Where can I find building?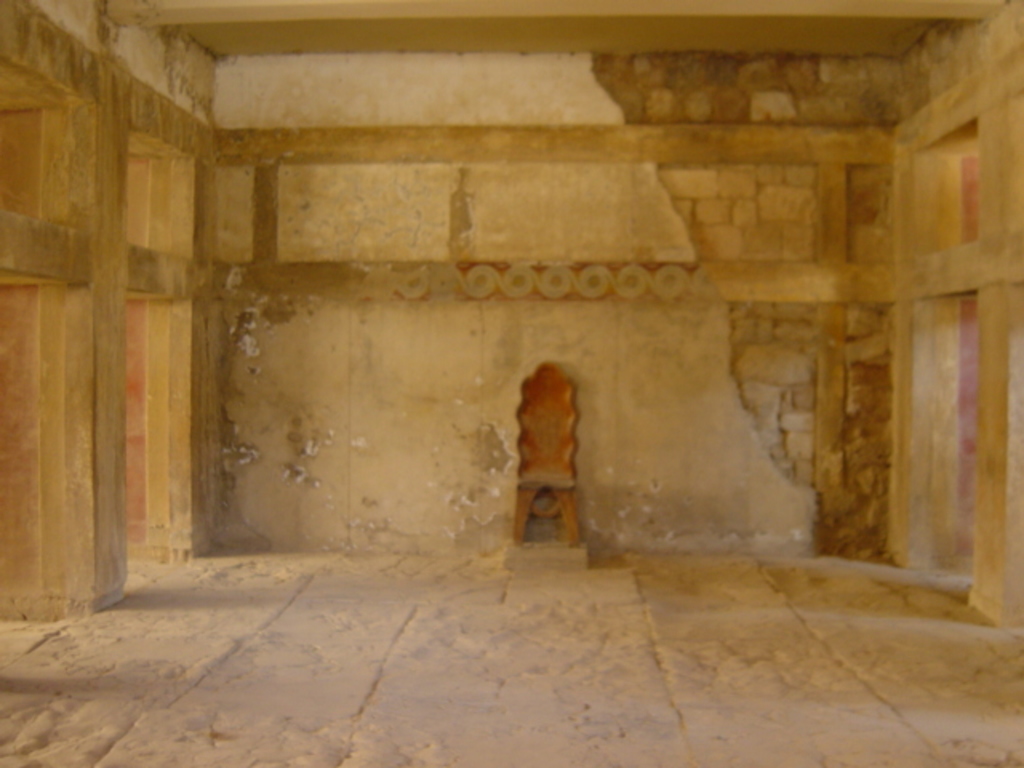
You can find it at 0 0 1022 766.
